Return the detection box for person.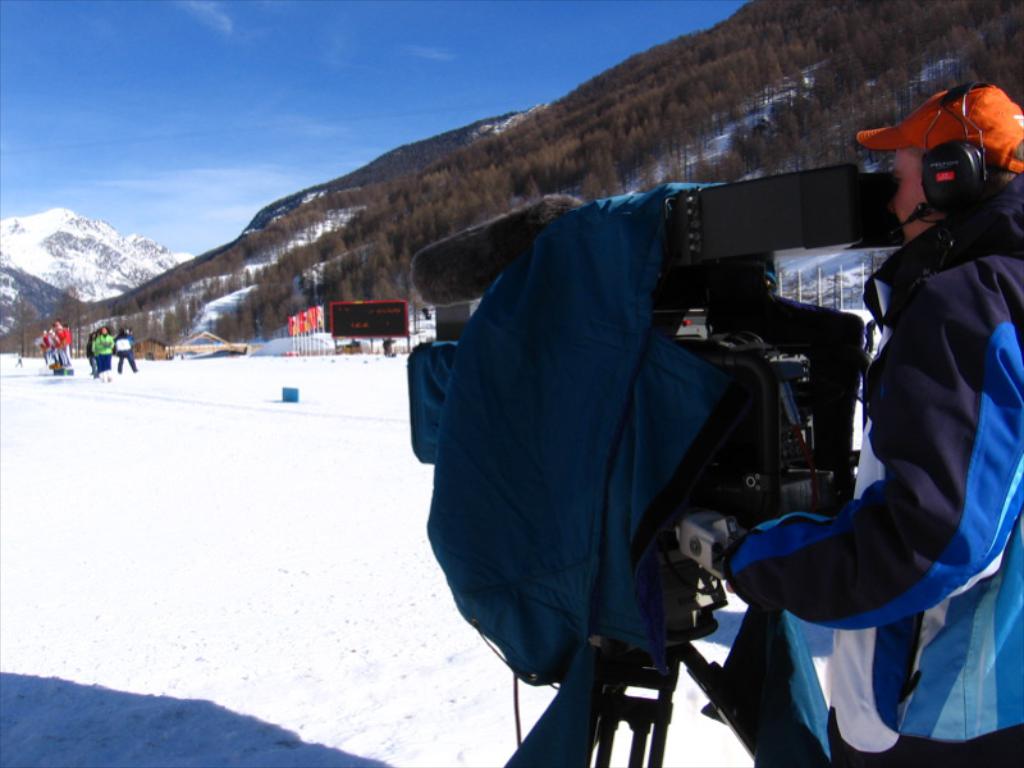
791,67,1023,767.
